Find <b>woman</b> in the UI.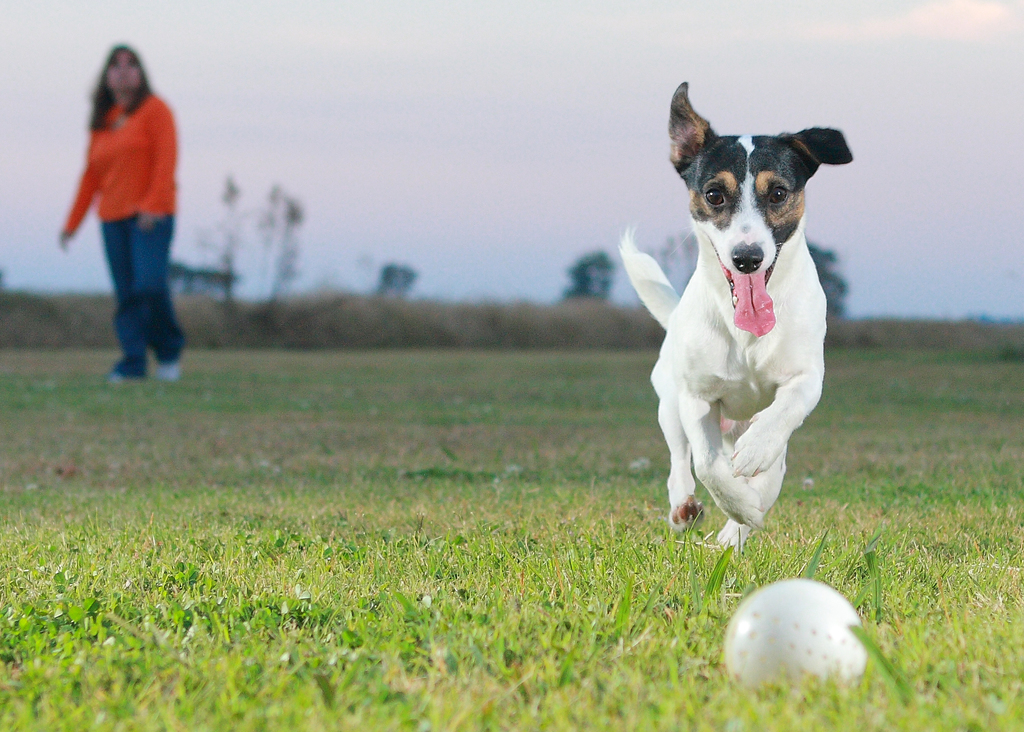
UI element at crop(54, 45, 182, 384).
